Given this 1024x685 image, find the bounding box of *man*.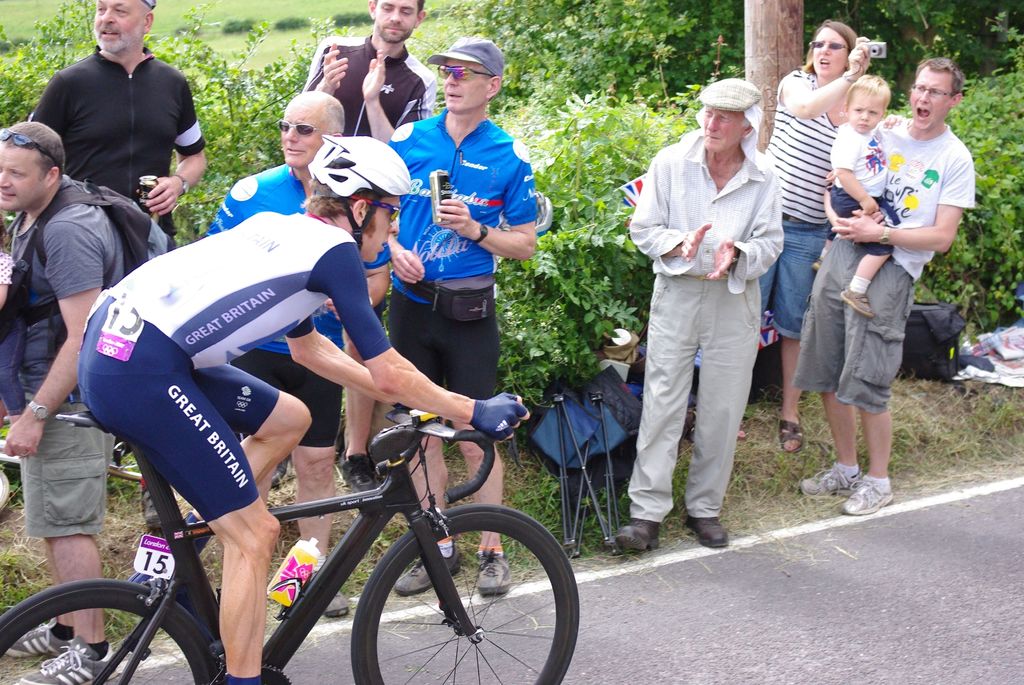
bbox(632, 71, 790, 573).
